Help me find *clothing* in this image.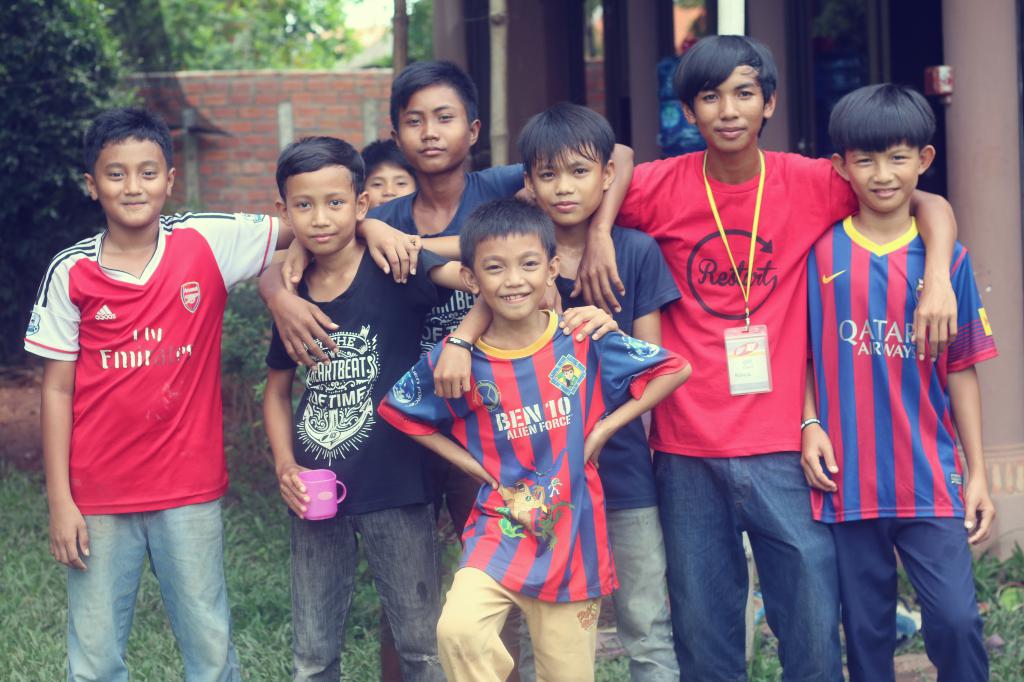
Found it: 605, 133, 865, 681.
